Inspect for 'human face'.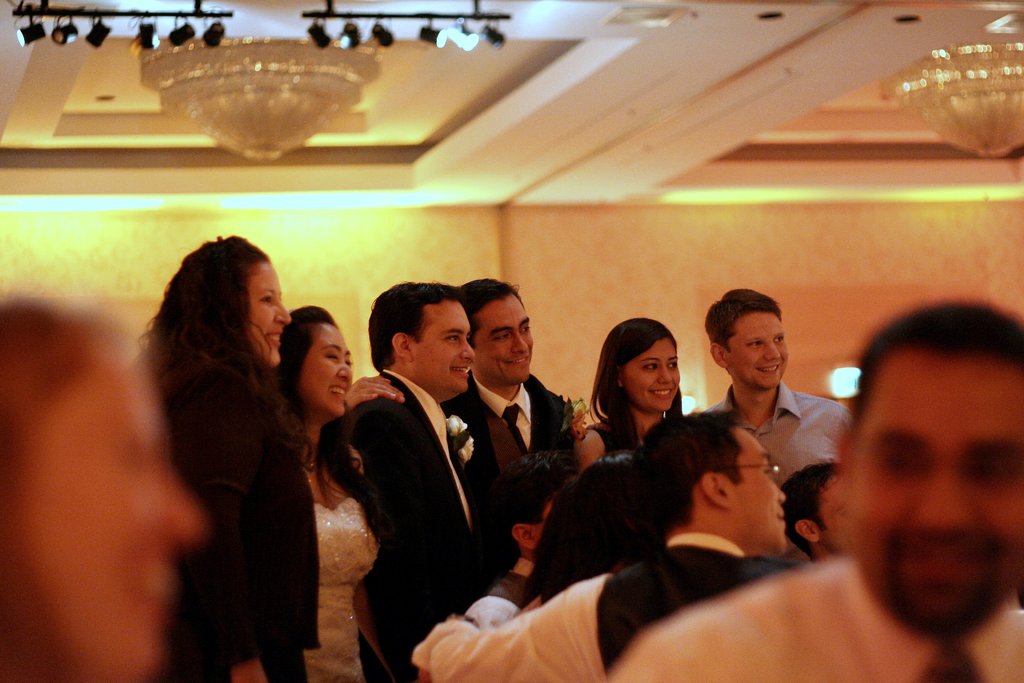
Inspection: rect(472, 289, 534, 385).
